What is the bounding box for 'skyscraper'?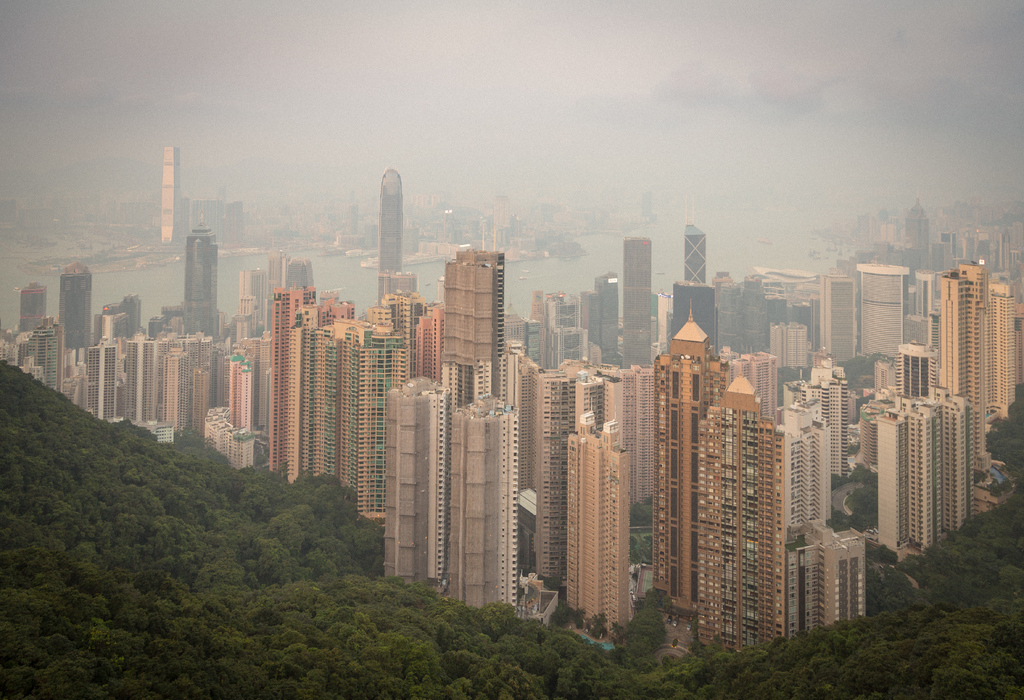
pyautogui.locateOnScreen(157, 151, 191, 240).
